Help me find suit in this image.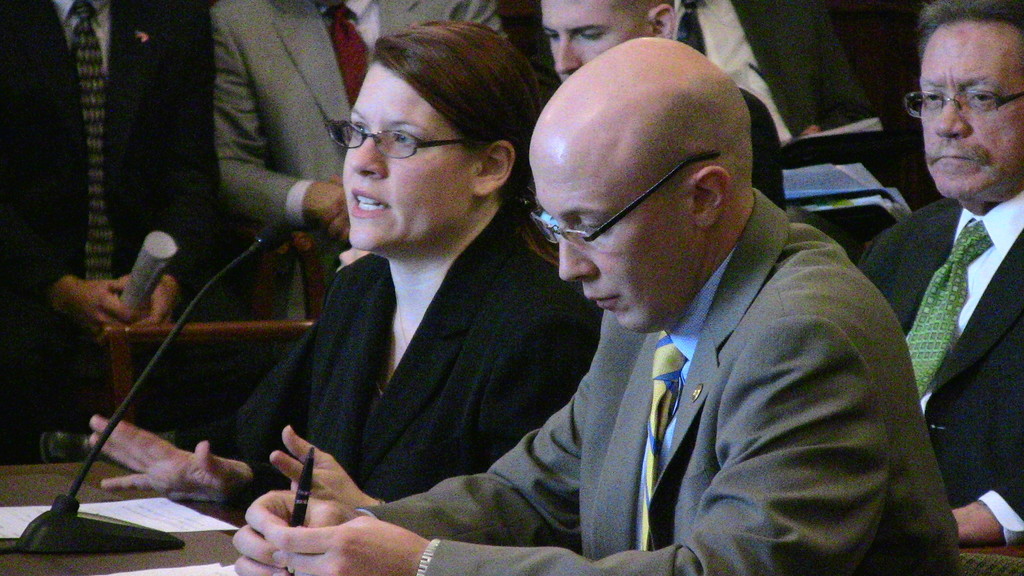
Found it: x1=858 y1=75 x2=1023 y2=558.
